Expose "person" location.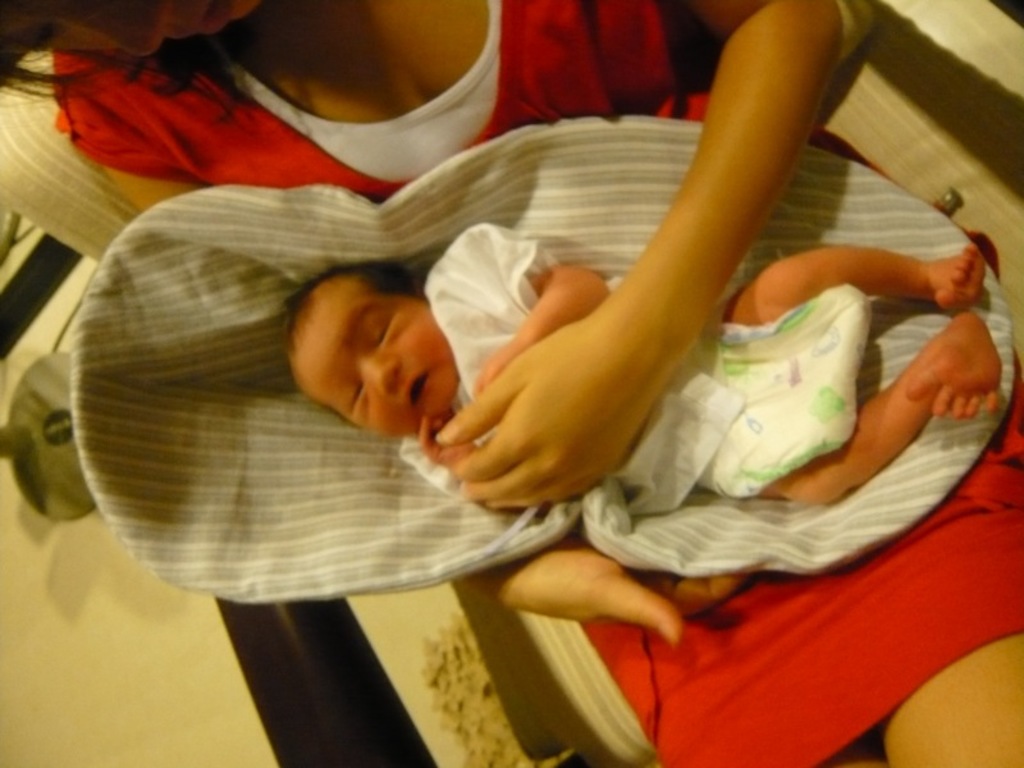
Exposed at x1=288 y1=219 x2=1004 y2=504.
